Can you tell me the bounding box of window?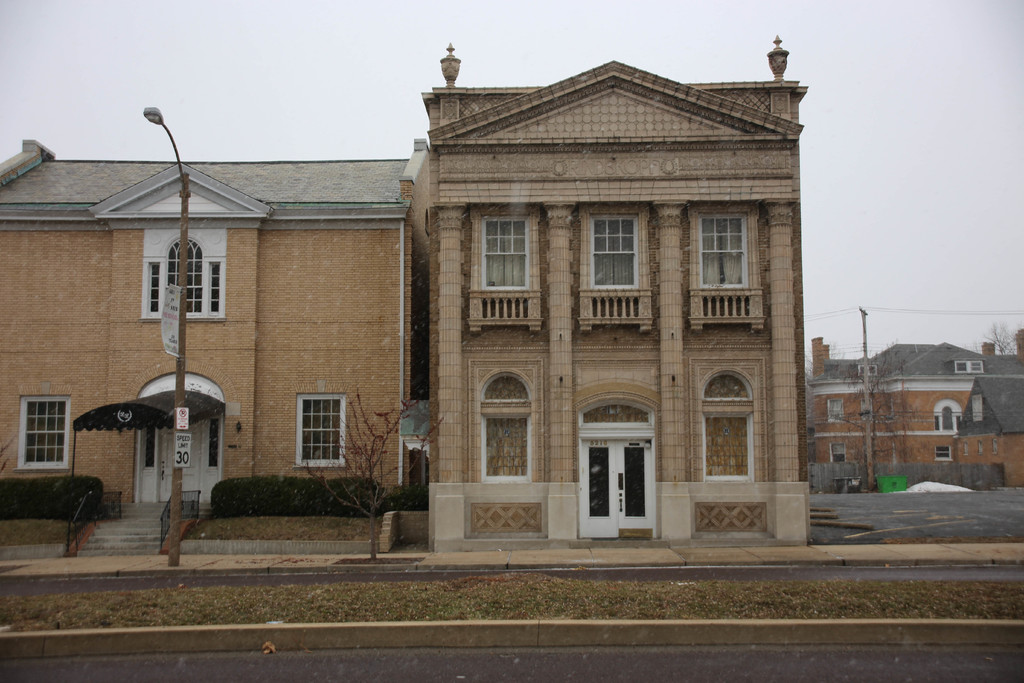
box=[485, 376, 527, 400].
